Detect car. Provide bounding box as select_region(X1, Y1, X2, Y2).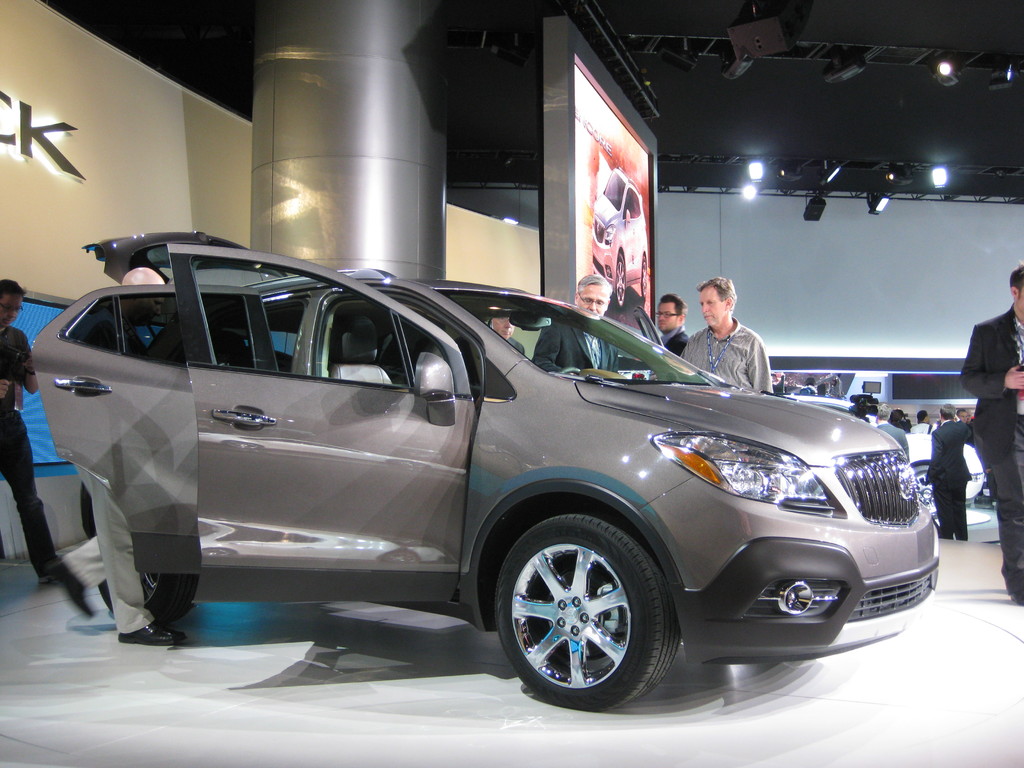
select_region(785, 392, 985, 496).
